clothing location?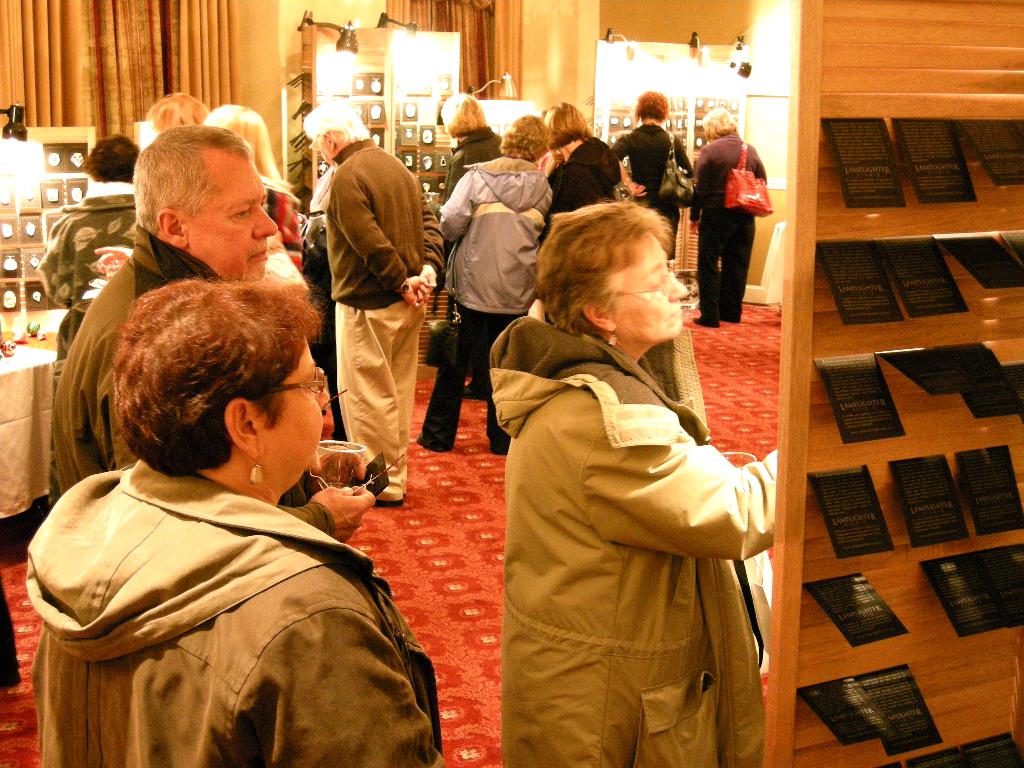
bbox(426, 314, 521, 453)
